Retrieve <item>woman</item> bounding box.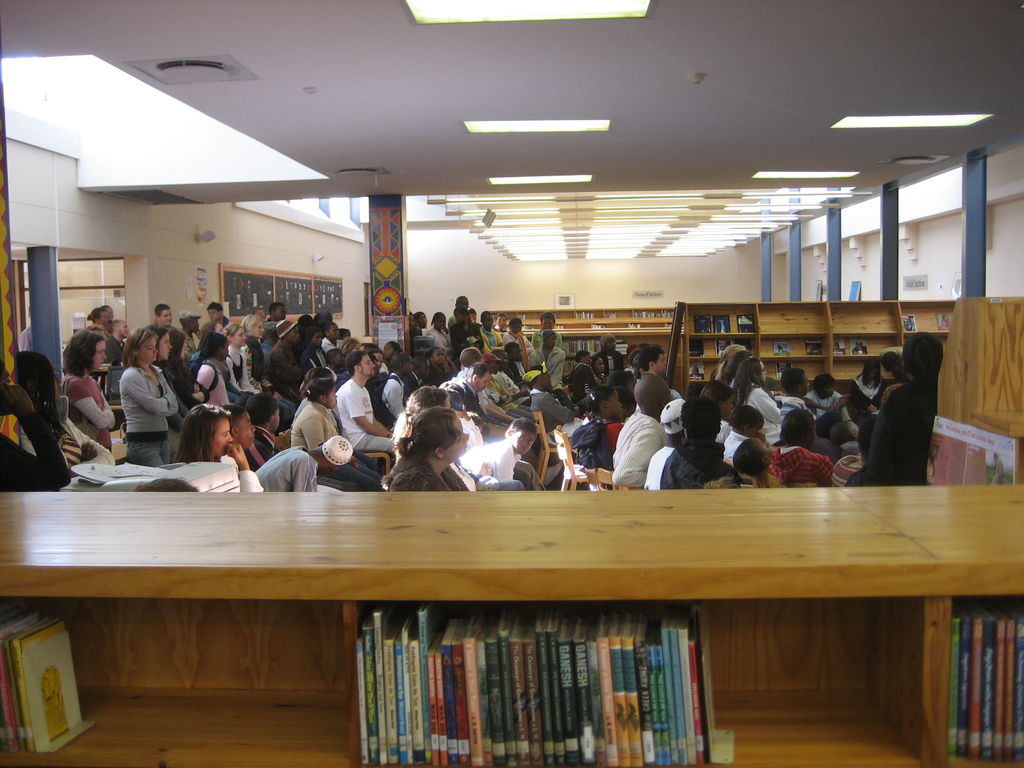
Bounding box: 196,333,230,404.
